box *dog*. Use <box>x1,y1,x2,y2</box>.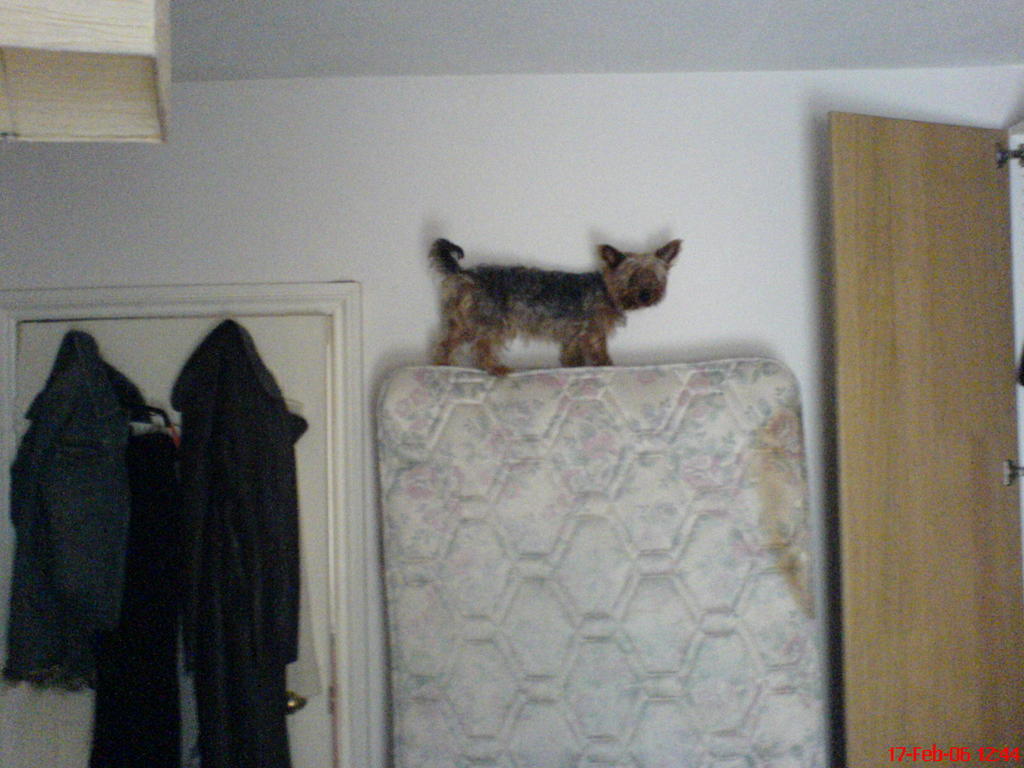
<box>432,237,679,379</box>.
